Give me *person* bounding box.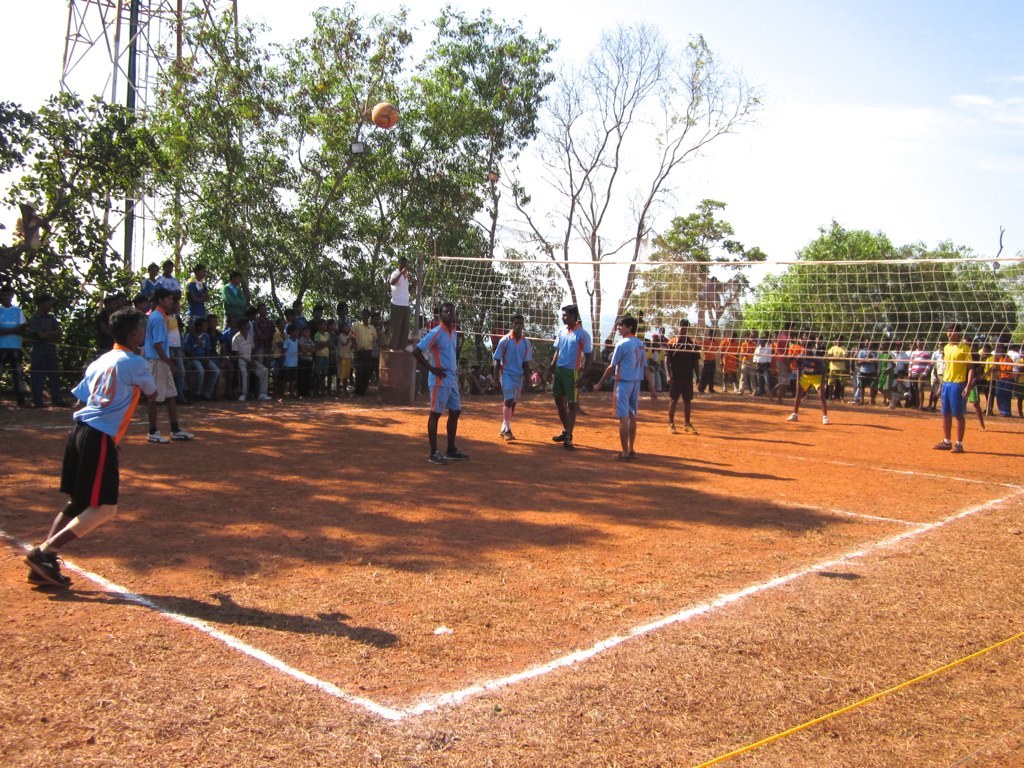
283, 307, 303, 327.
